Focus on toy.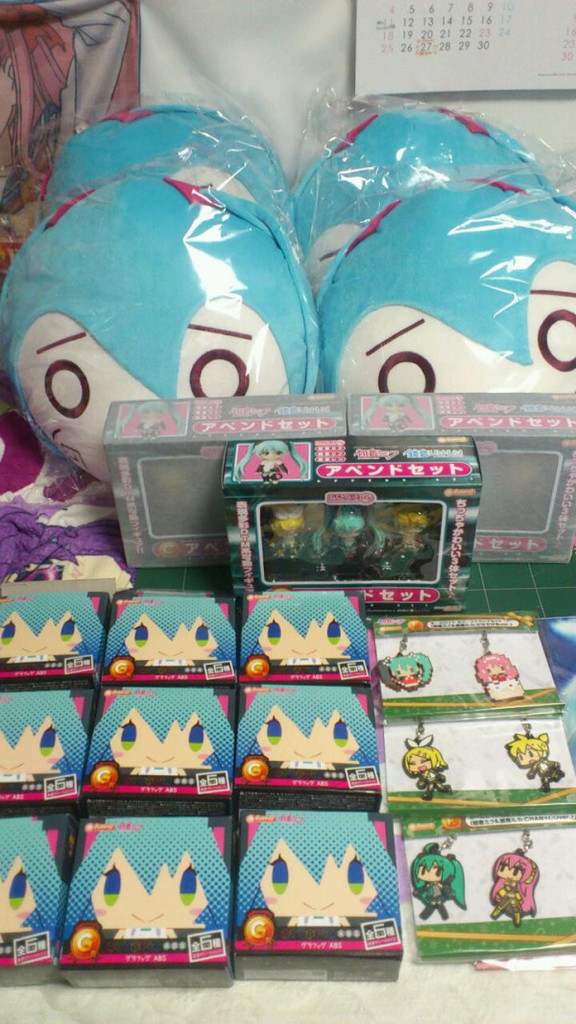
Focused at 381,648,439,703.
